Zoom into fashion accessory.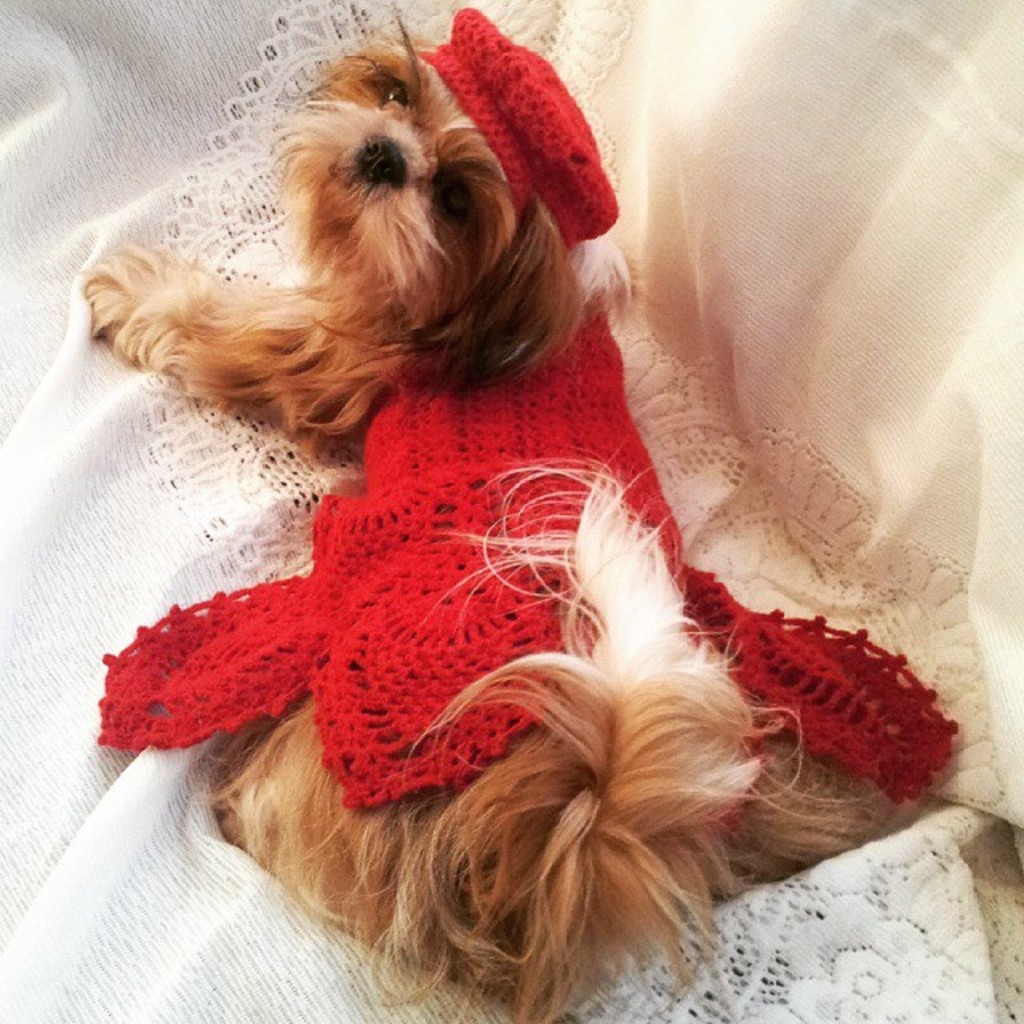
Zoom target: bbox(98, 285, 966, 810).
